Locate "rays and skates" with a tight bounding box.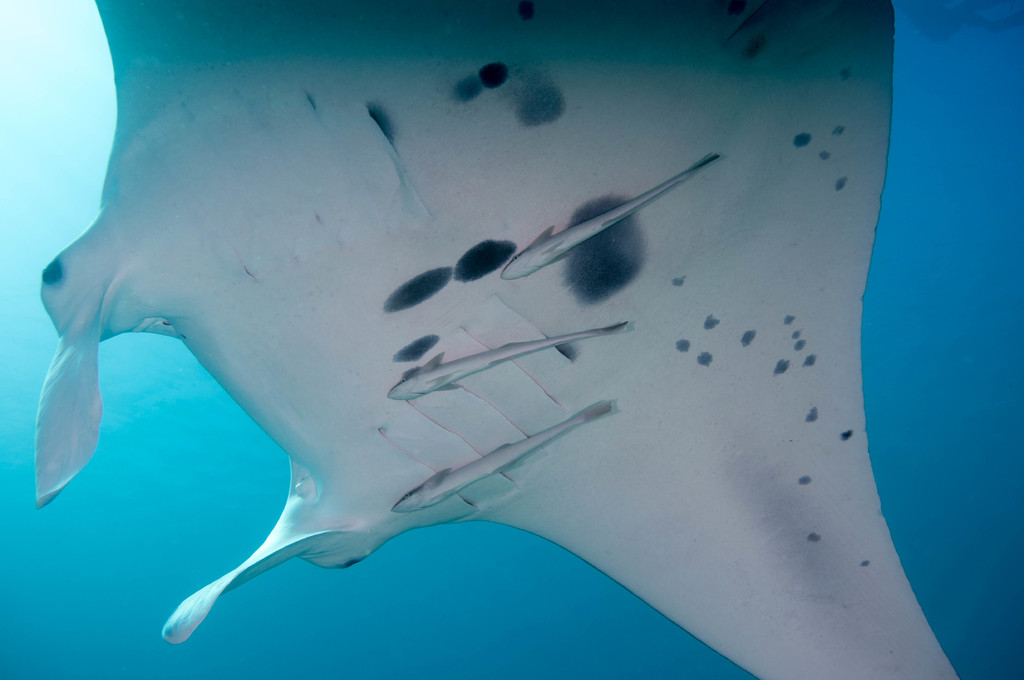
[31, 0, 962, 679].
